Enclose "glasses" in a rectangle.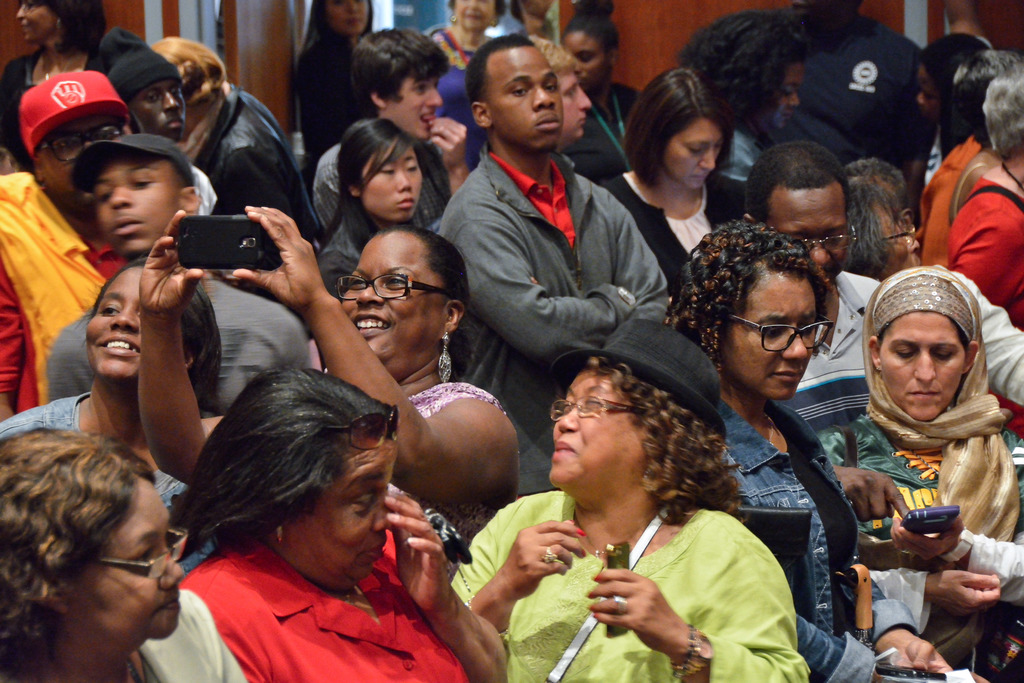
<region>95, 523, 193, 579</region>.
